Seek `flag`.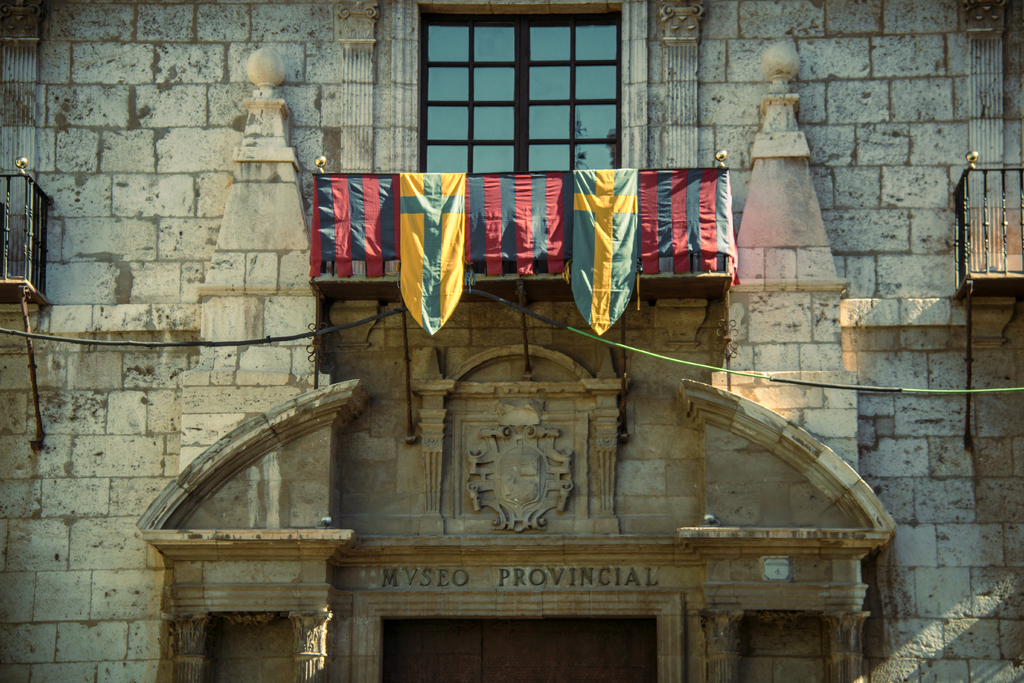
bbox(467, 172, 570, 277).
